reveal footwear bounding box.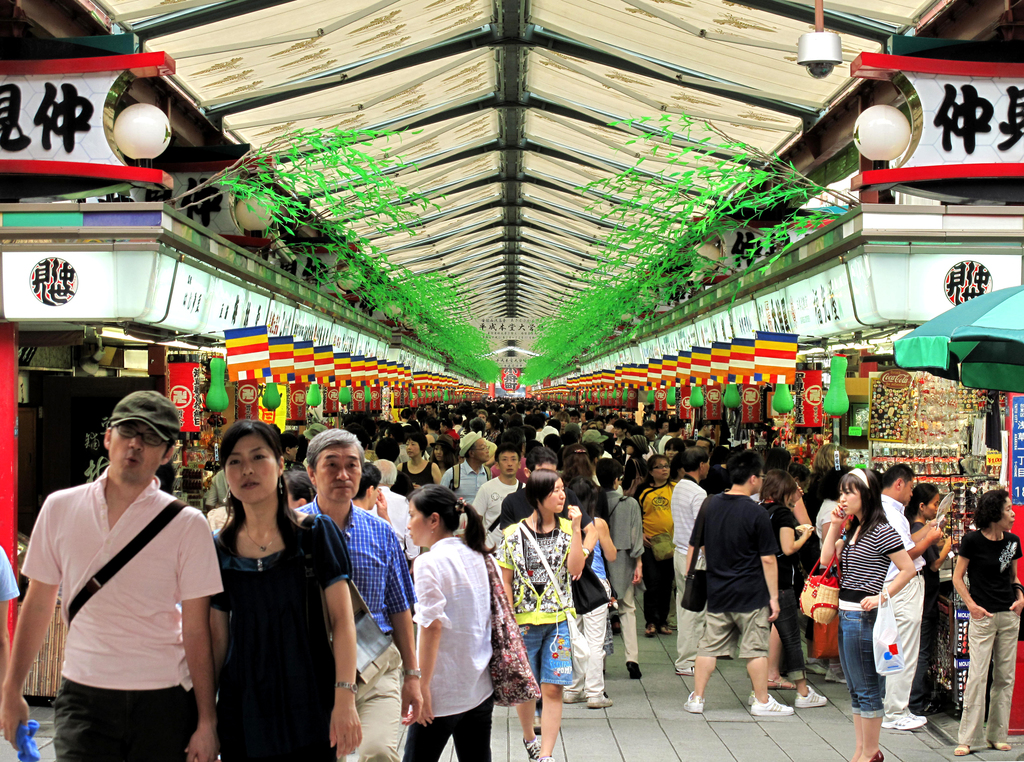
Revealed: (left=671, top=660, right=692, bottom=672).
